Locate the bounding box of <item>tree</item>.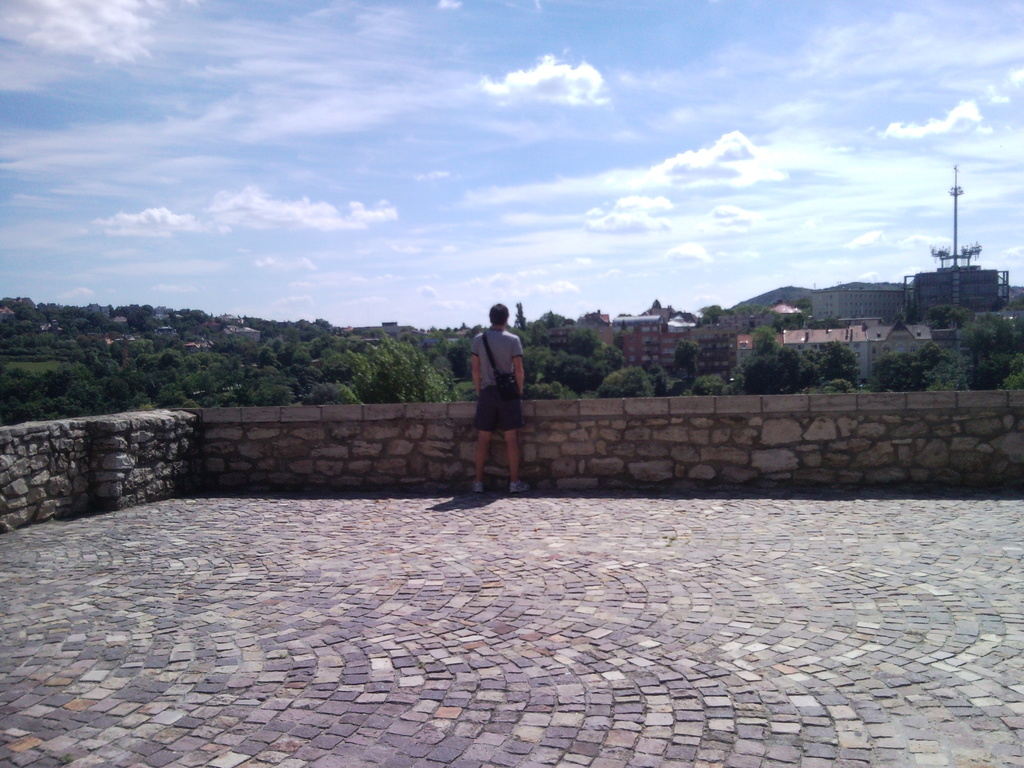
Bounding box: detection(943, 310, 1023, 400).
